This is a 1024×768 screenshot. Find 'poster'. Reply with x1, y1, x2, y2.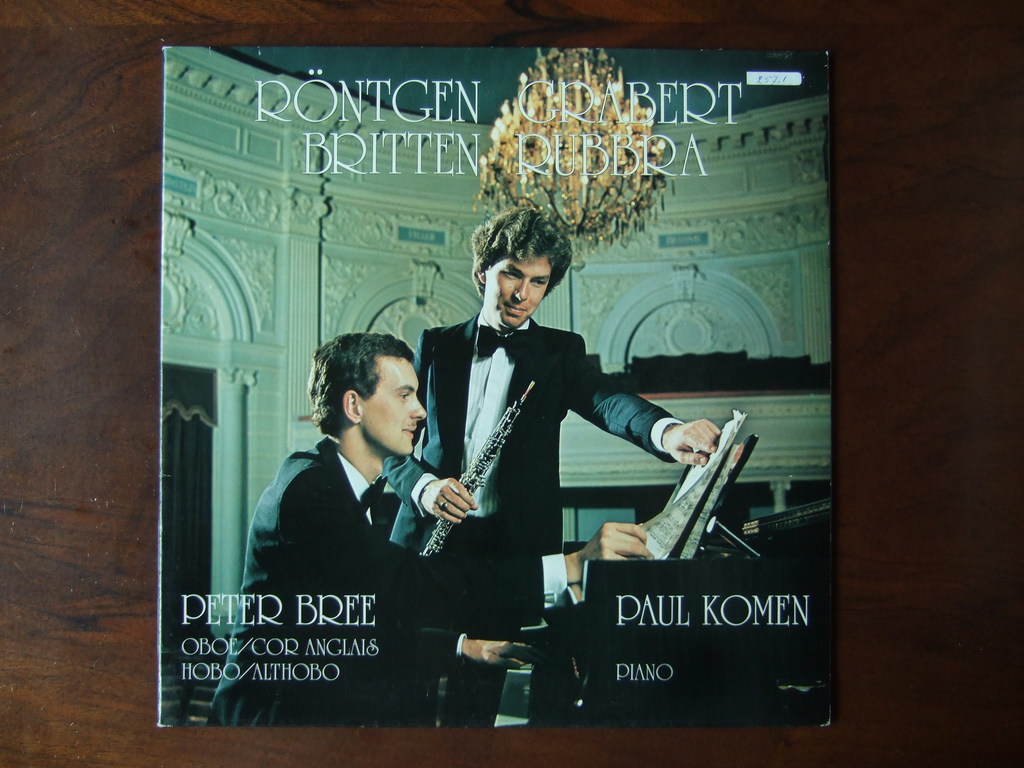
156, 50, 831, 724.
